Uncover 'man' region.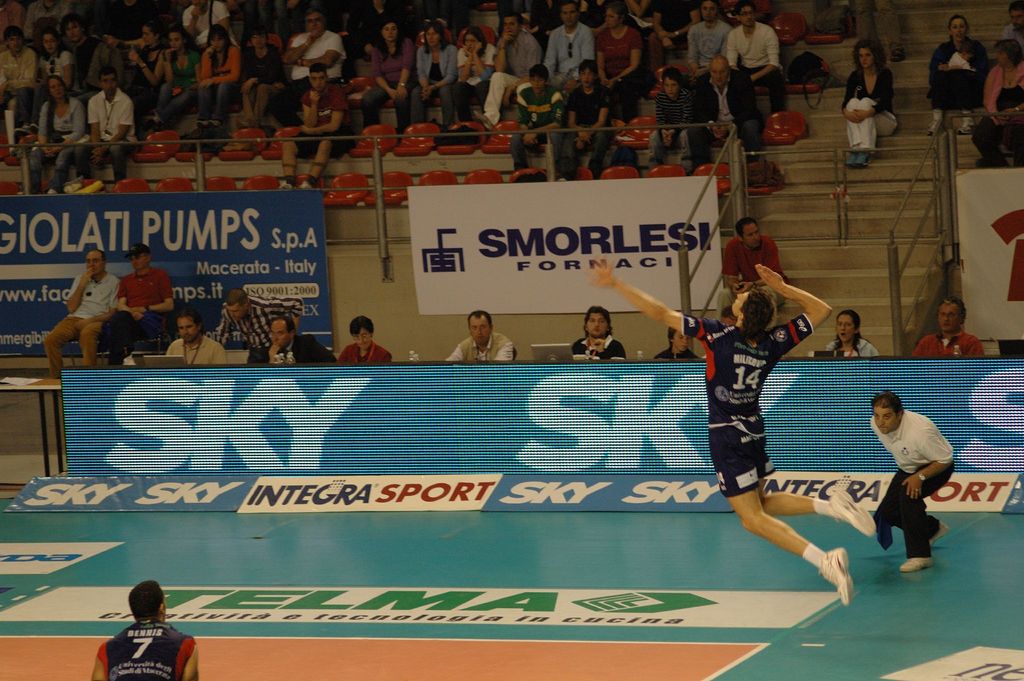
Uncovered: box(478, 5, 546, 131).
